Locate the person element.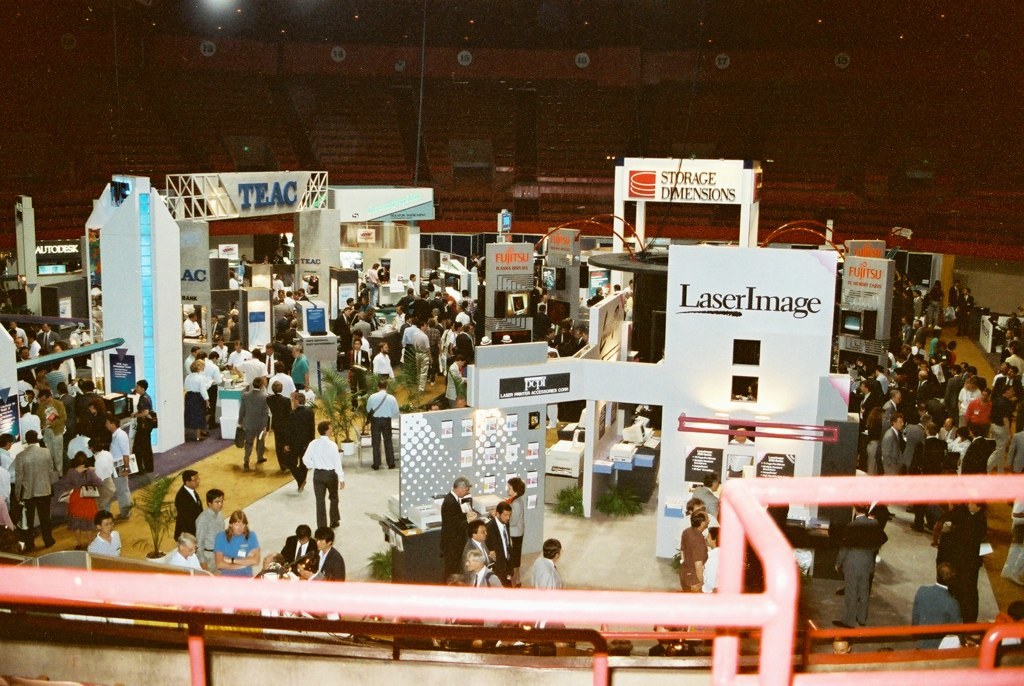
Element bbox: left=427, top=321, right=441, bottom=385.
